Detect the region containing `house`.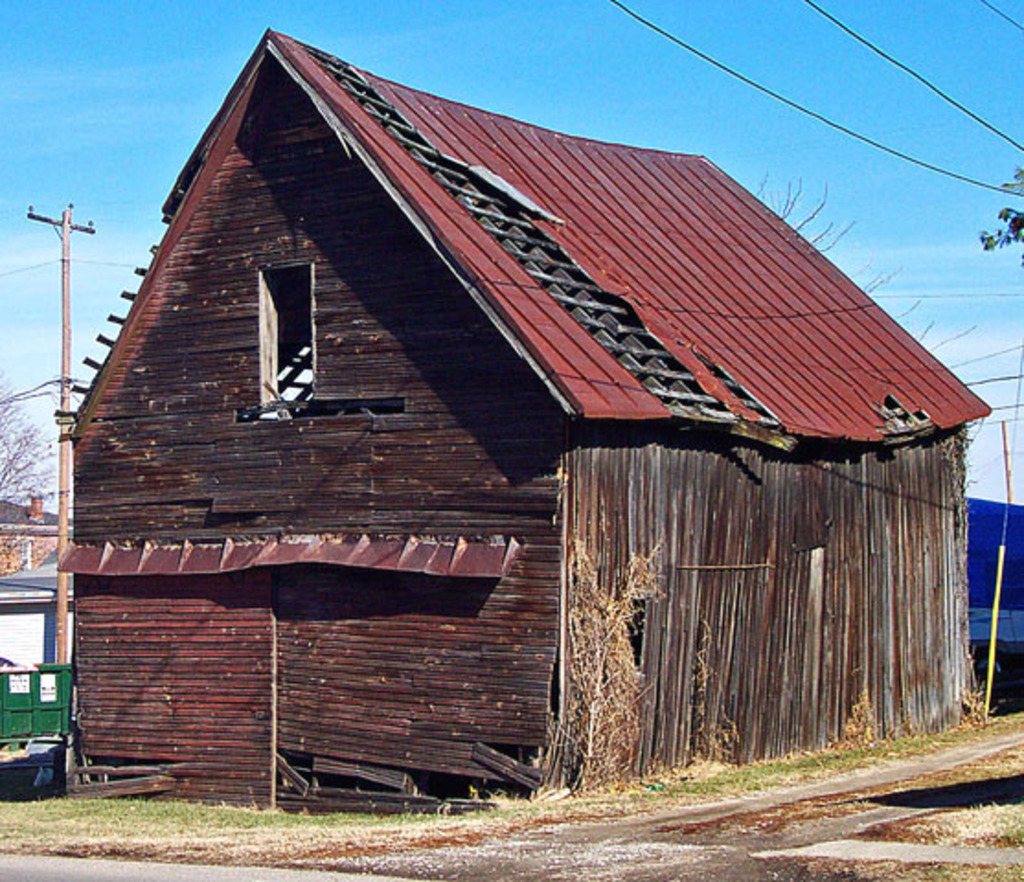
[x1=46, y1=29, x2=995, y2=816].
